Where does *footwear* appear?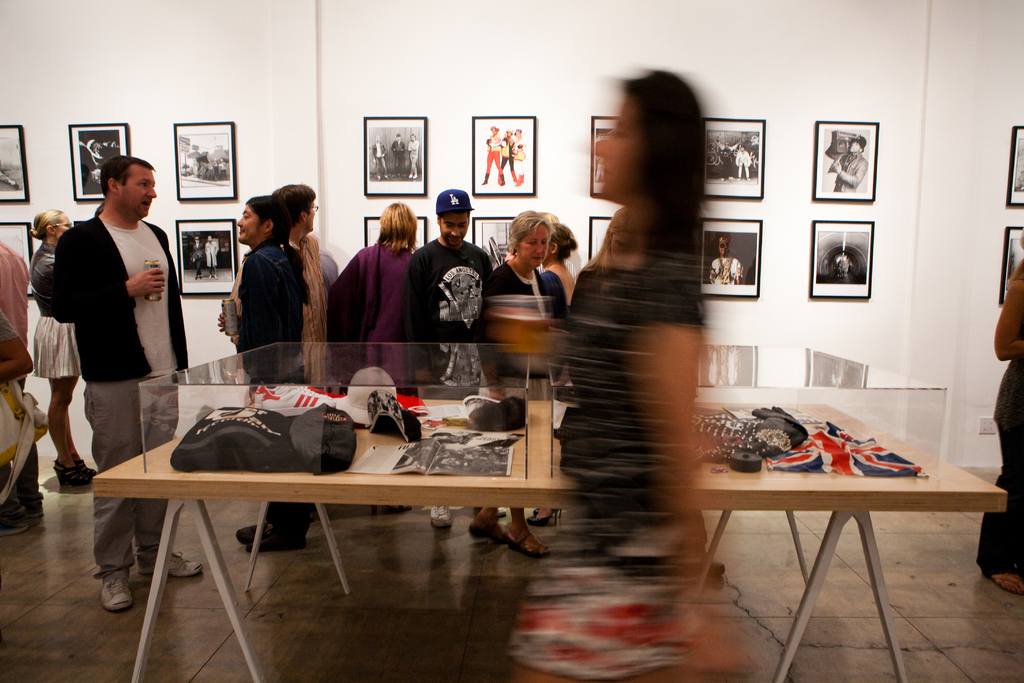
Appears at <region>76, 457, 113, 475</region>.
